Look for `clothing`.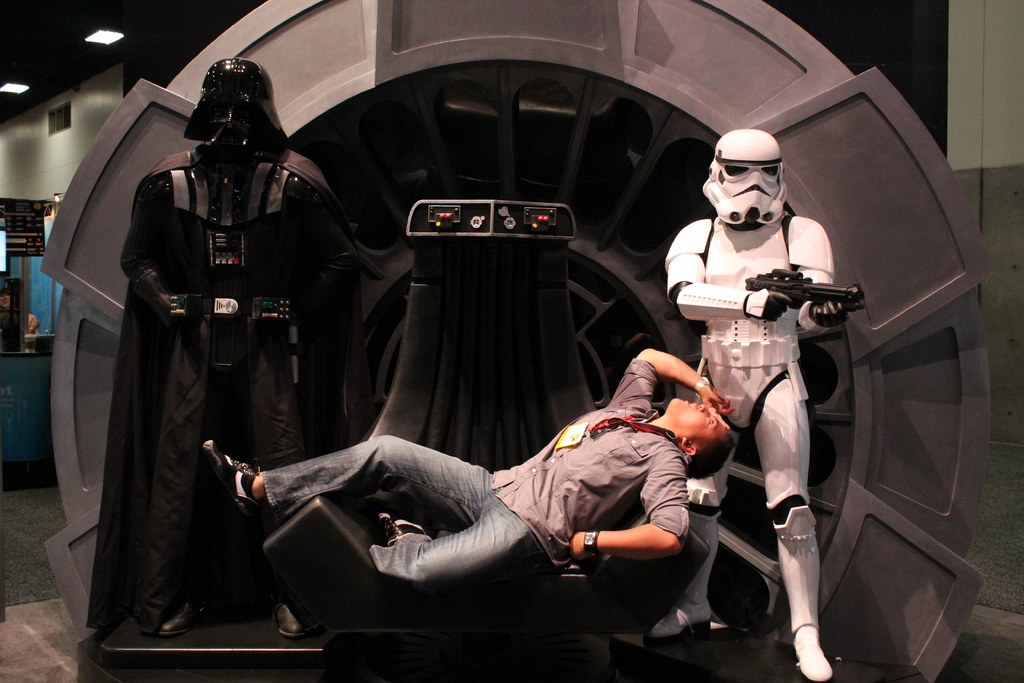
Found: 264 359 688 584.
